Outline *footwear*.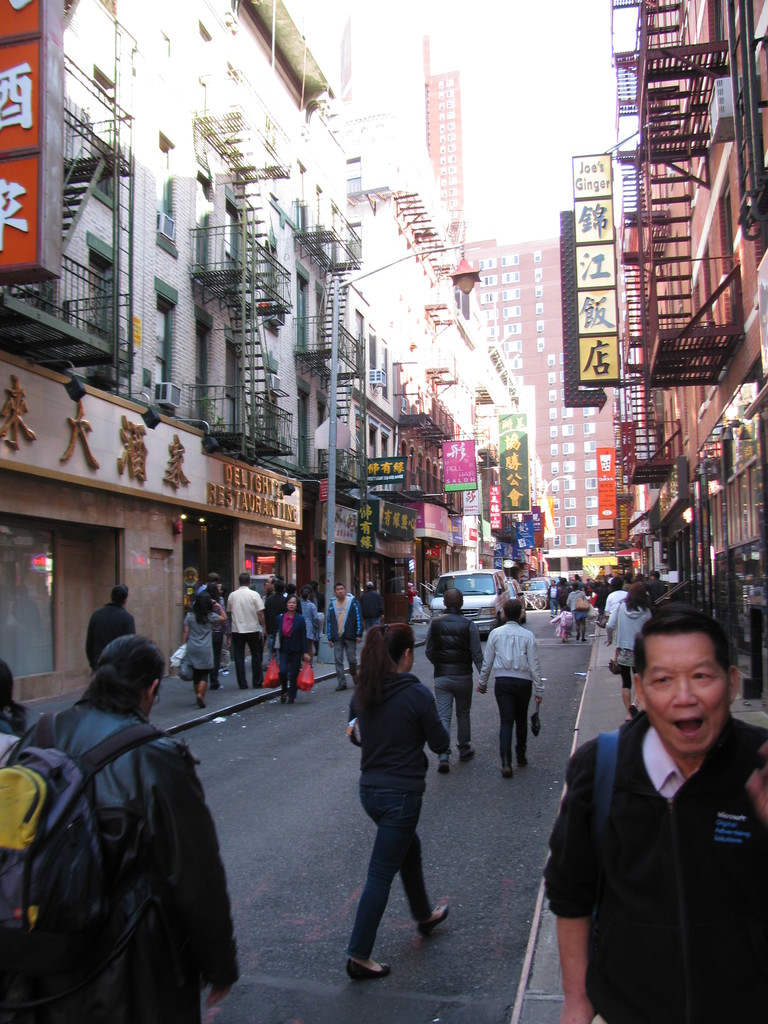
Outline: 289,697,298,706.
